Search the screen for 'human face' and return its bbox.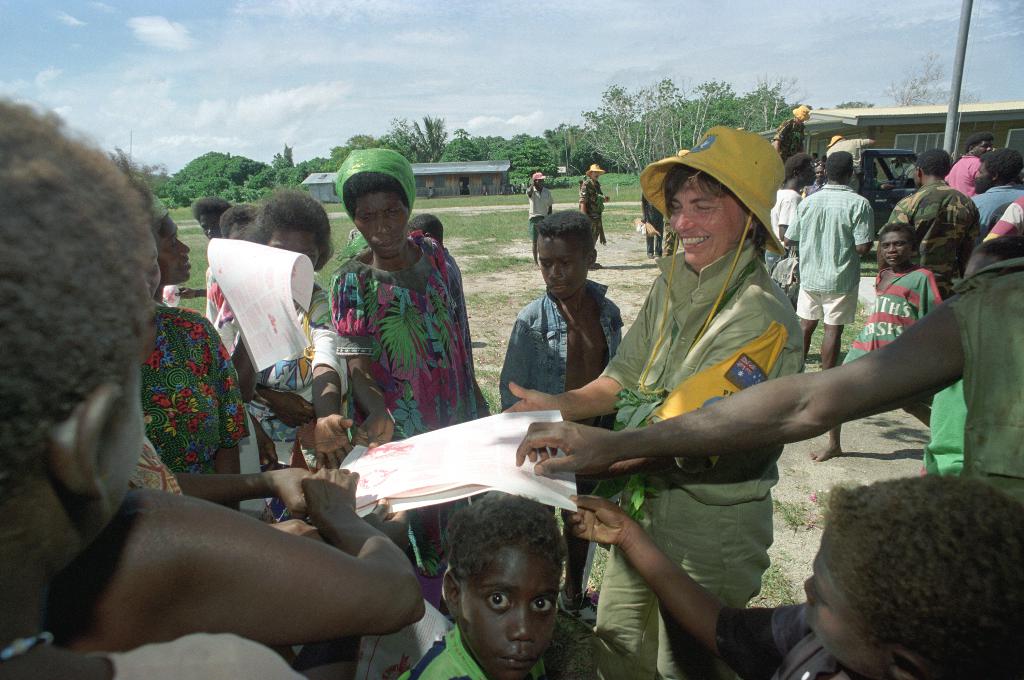
Found: 668,176,744,267.
